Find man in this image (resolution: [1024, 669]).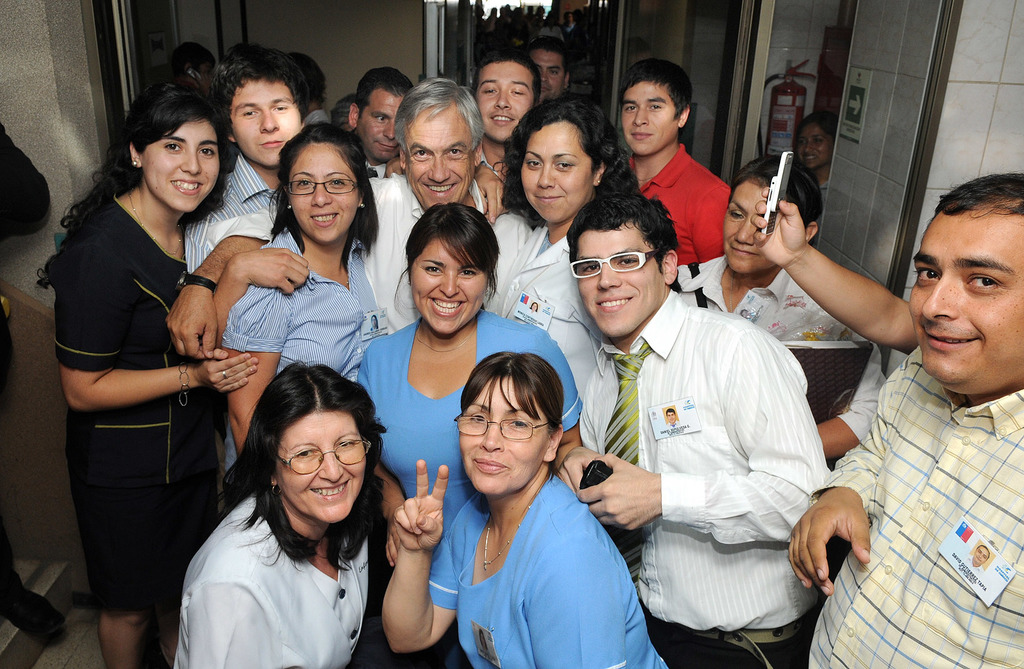
l=611, t=60, r=735, b=266.
